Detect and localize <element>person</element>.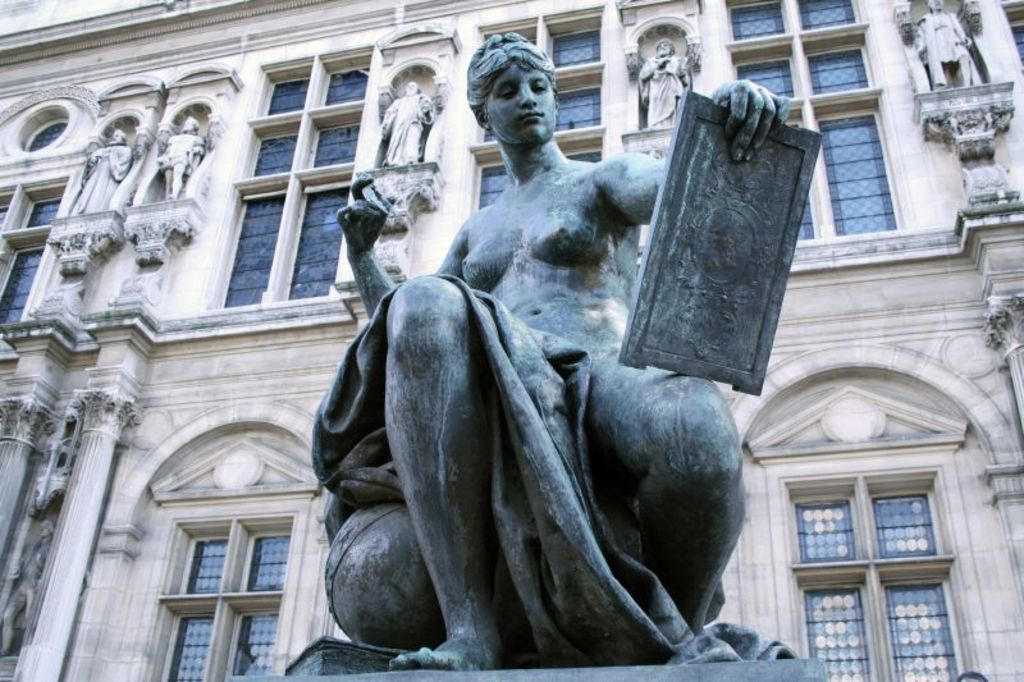
Localized at BBox(296, 24, 788, 681).
